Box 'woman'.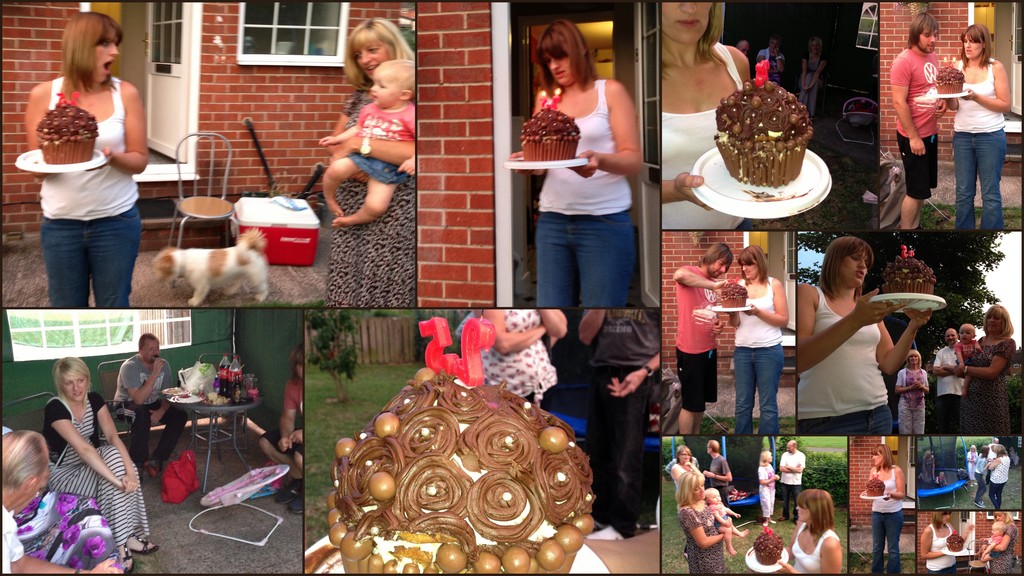
918:510:961:570.
